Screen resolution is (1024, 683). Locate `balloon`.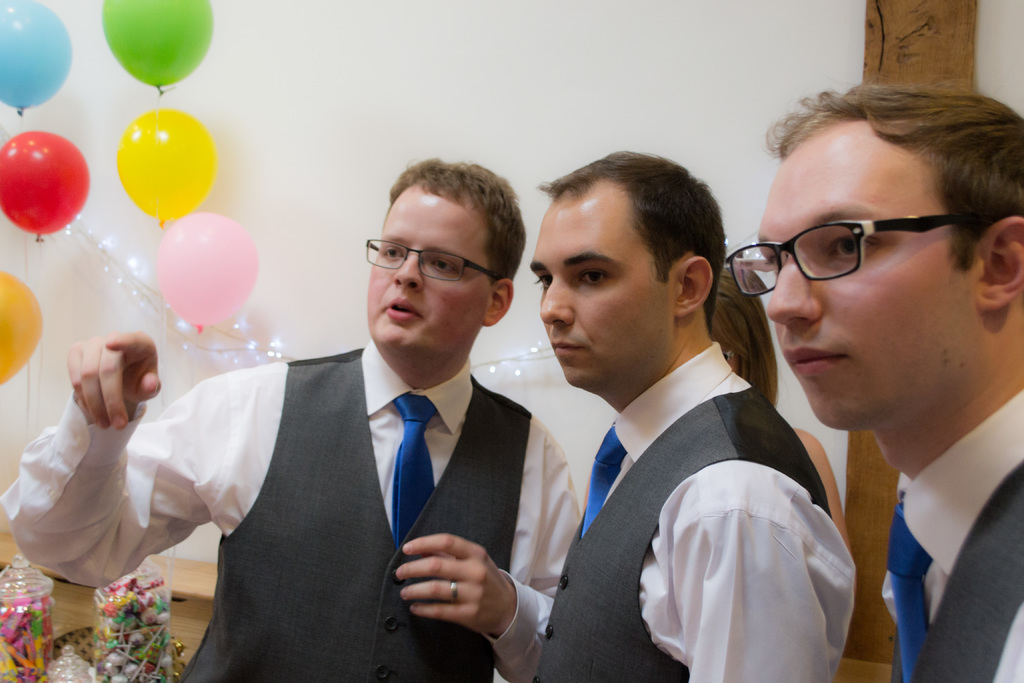
[156, 217, 257, 335].
